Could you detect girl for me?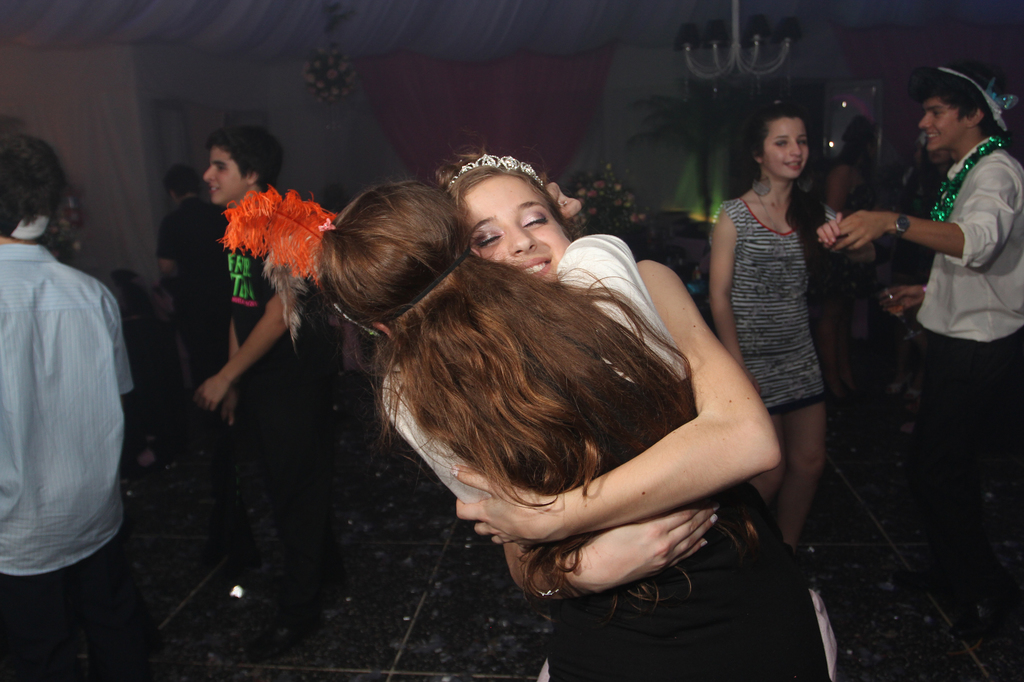
Detection result: 456 136 844 680.
